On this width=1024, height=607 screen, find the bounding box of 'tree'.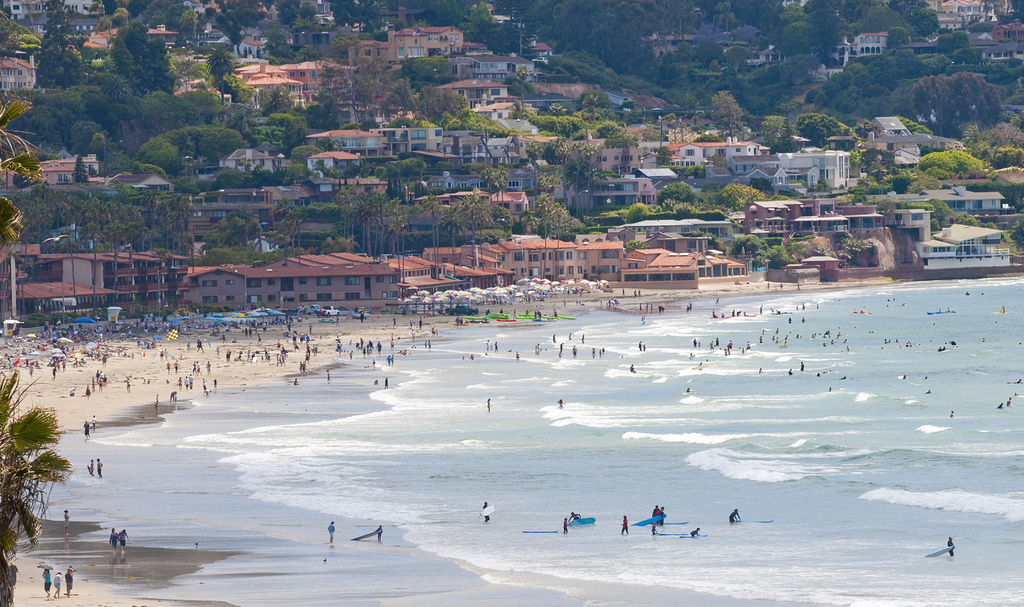
Bounding box: [x1=571, y1=141, x2=584, y2=214].
